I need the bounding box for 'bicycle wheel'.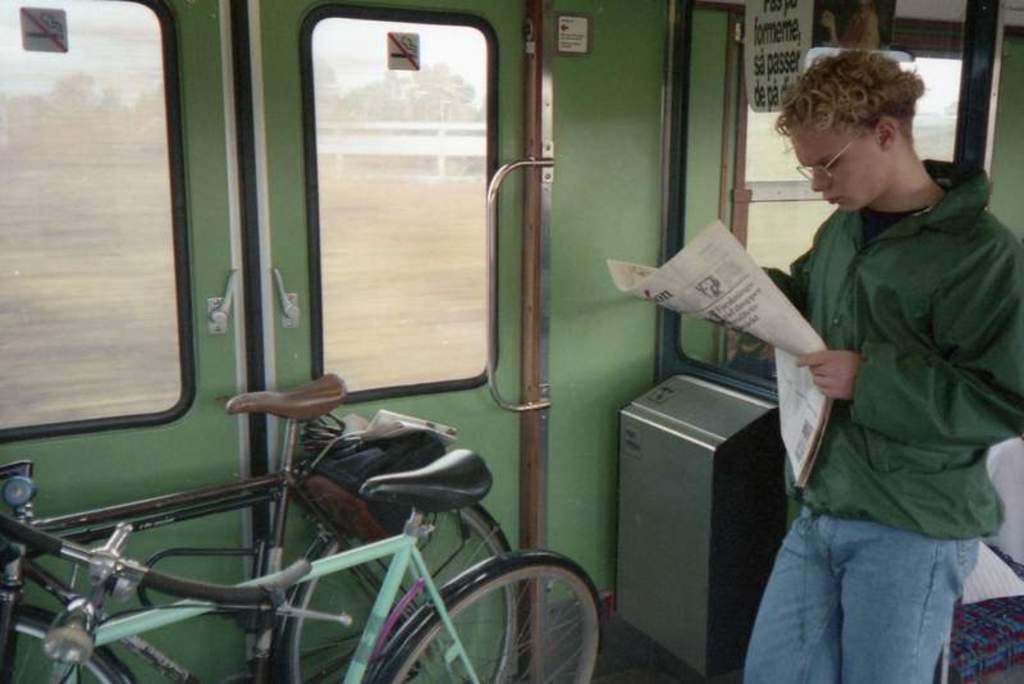
Here it is: x1=0, y1=601, x2=142, y2=683.
